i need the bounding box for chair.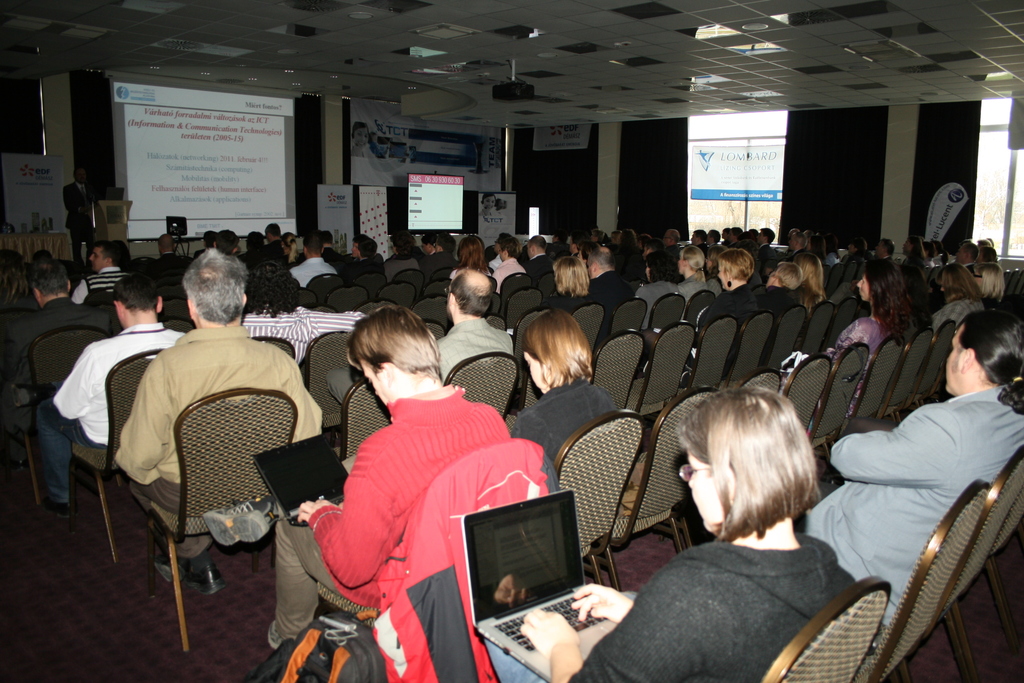
Here it is: l=606, t=298, r=645, b=333.
